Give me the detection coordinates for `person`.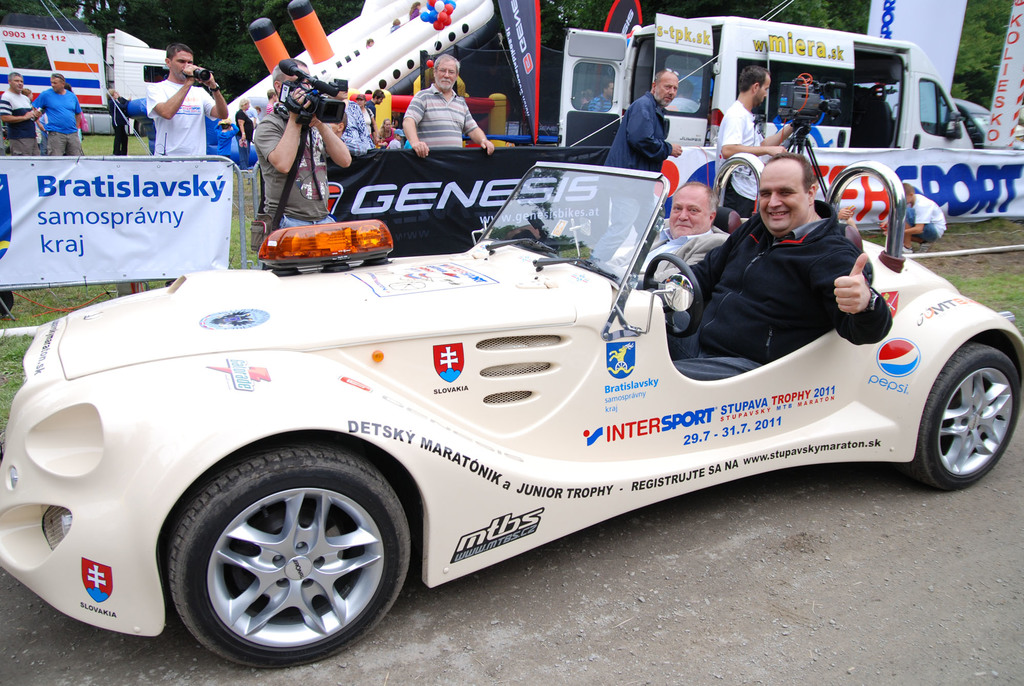
[632, 183, 729, 282].
